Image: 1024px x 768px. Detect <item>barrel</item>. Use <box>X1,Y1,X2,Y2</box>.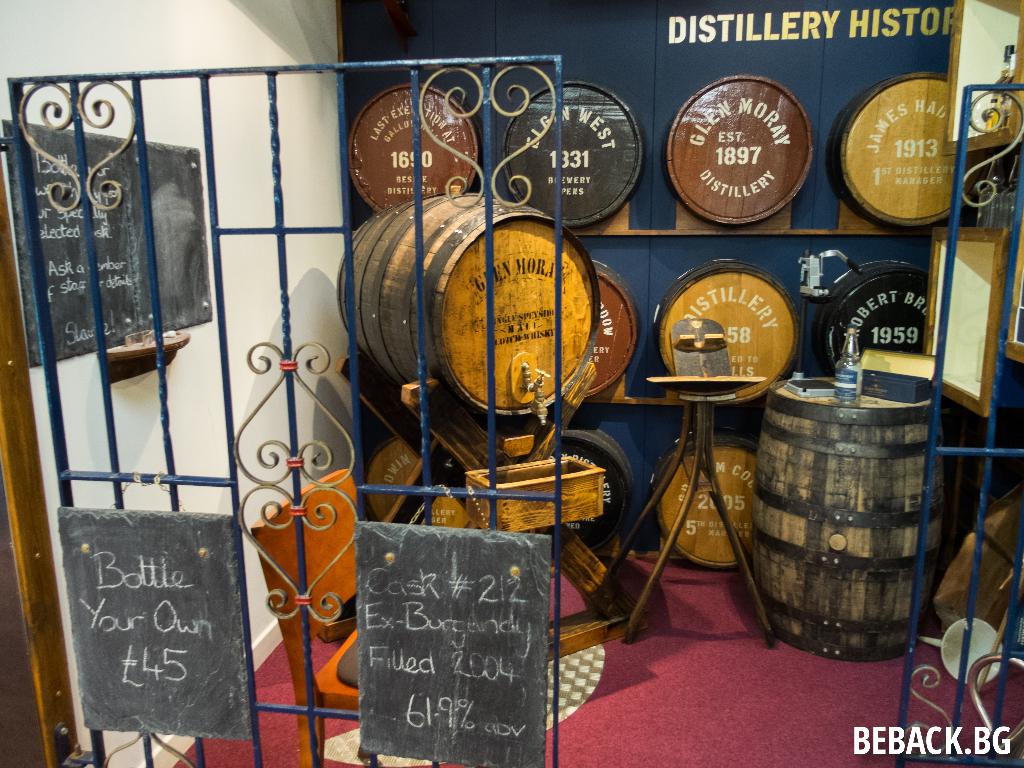
<box>824,72,986,228</box>.
